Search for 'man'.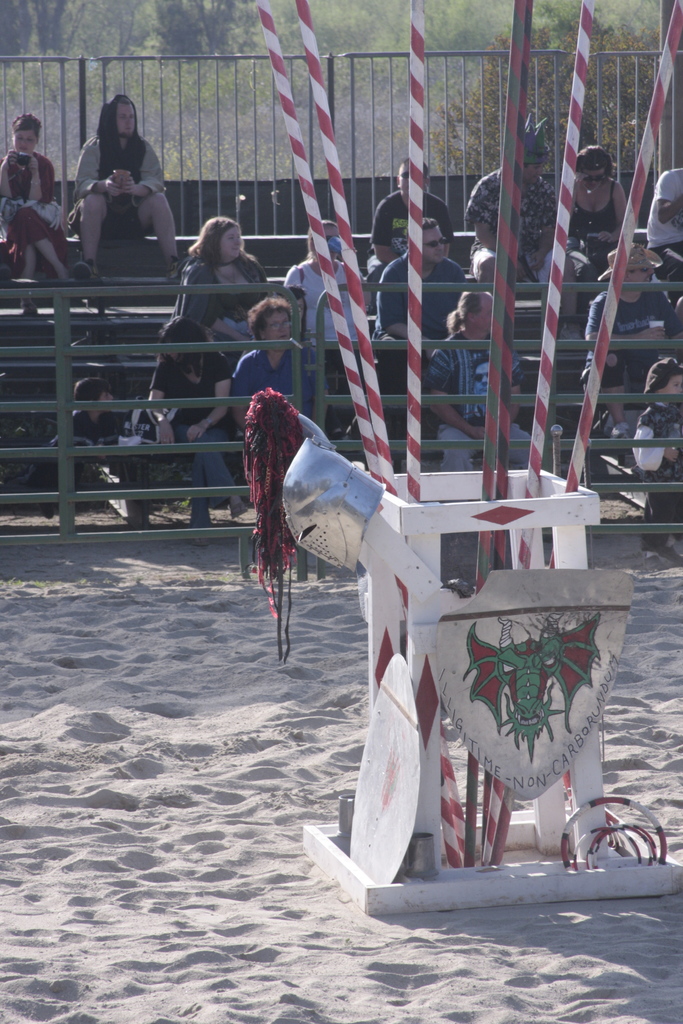
Found at 361:211:470:379.
